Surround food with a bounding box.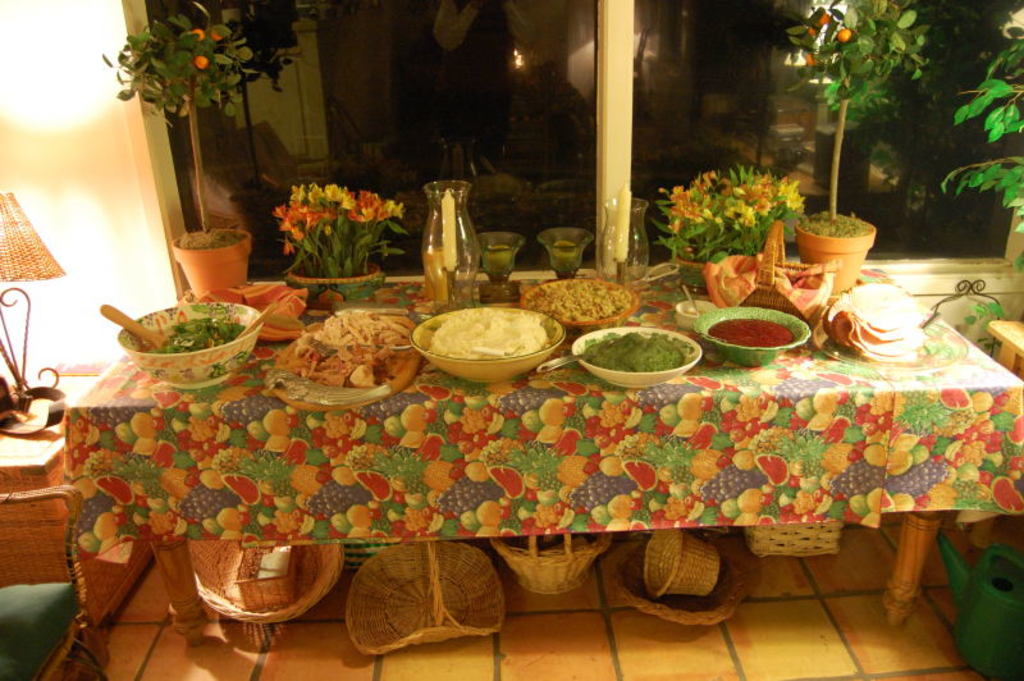
rect(433, 298, 567, 371).
